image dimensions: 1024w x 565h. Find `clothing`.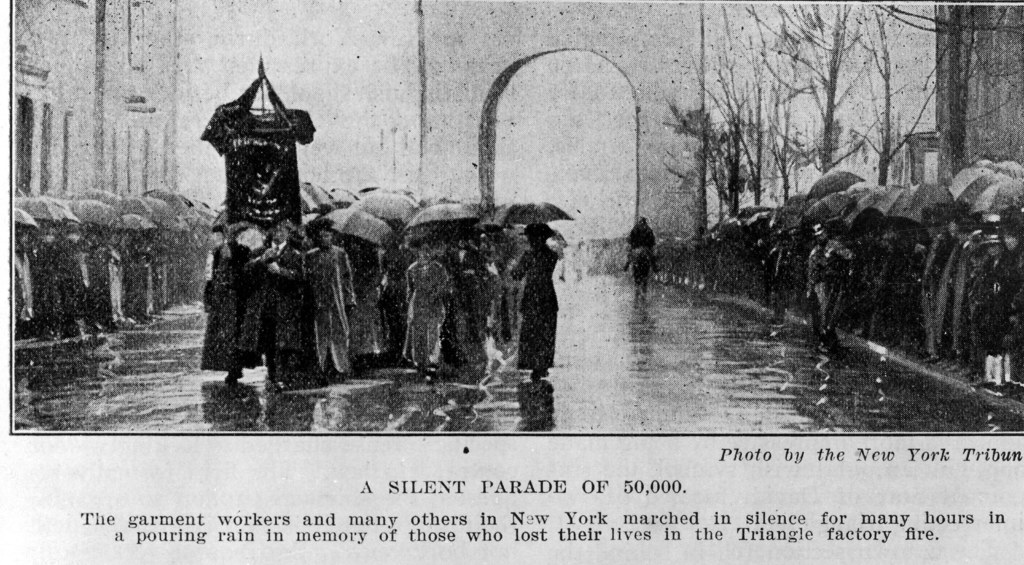
(x1=630, y1=218, x2=649, y2=273).
